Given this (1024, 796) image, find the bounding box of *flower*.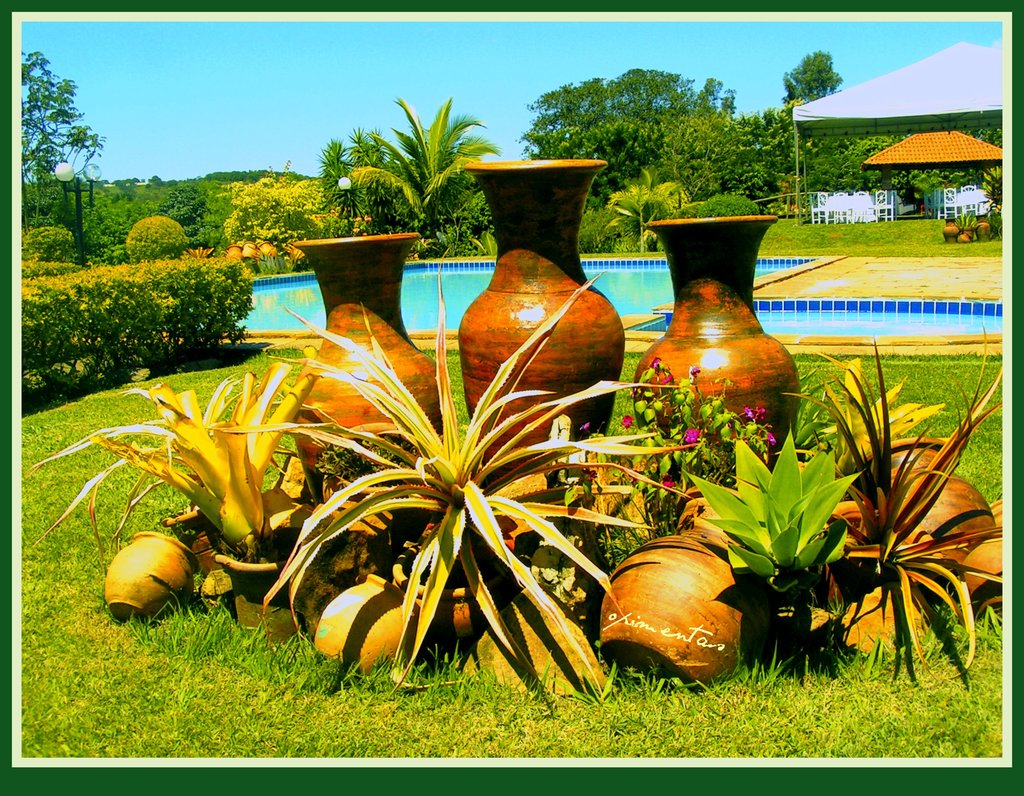
662, 480, 671, 490.
